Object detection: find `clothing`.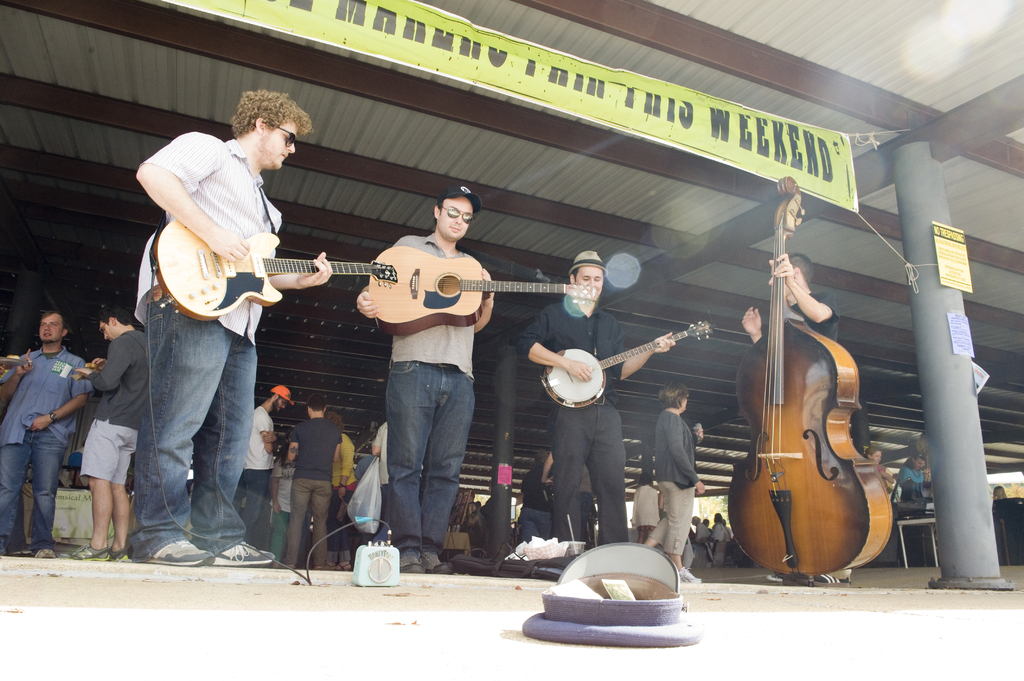
[x1=765, y1=297, x2=840, y2=342].
